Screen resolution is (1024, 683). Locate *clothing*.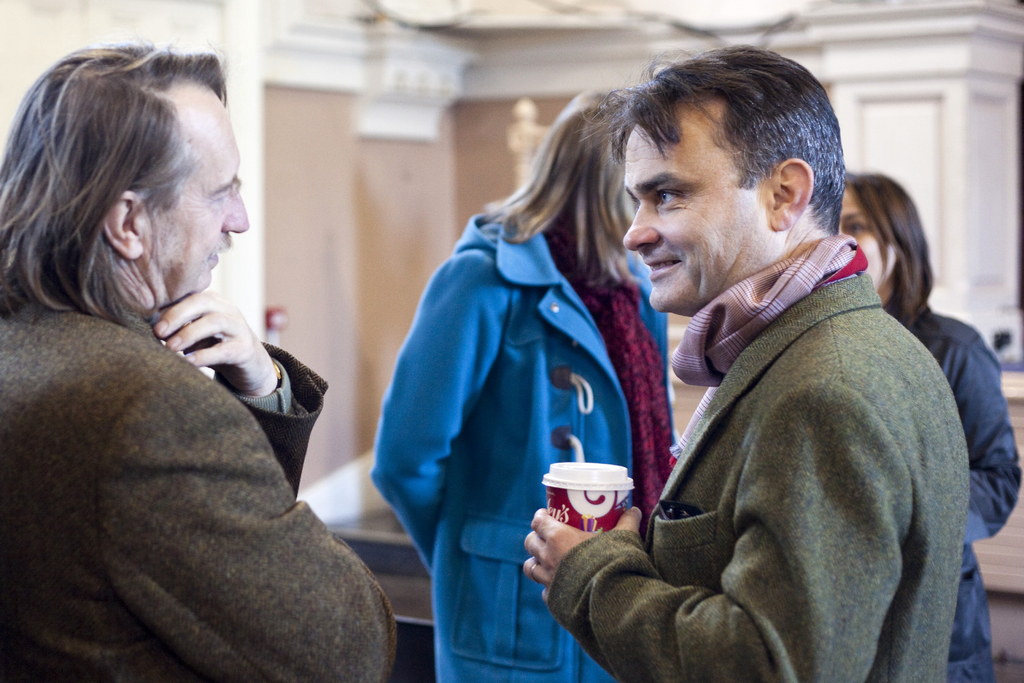
pyautogui.locateOnScreen(598, 174, 996, 682).
